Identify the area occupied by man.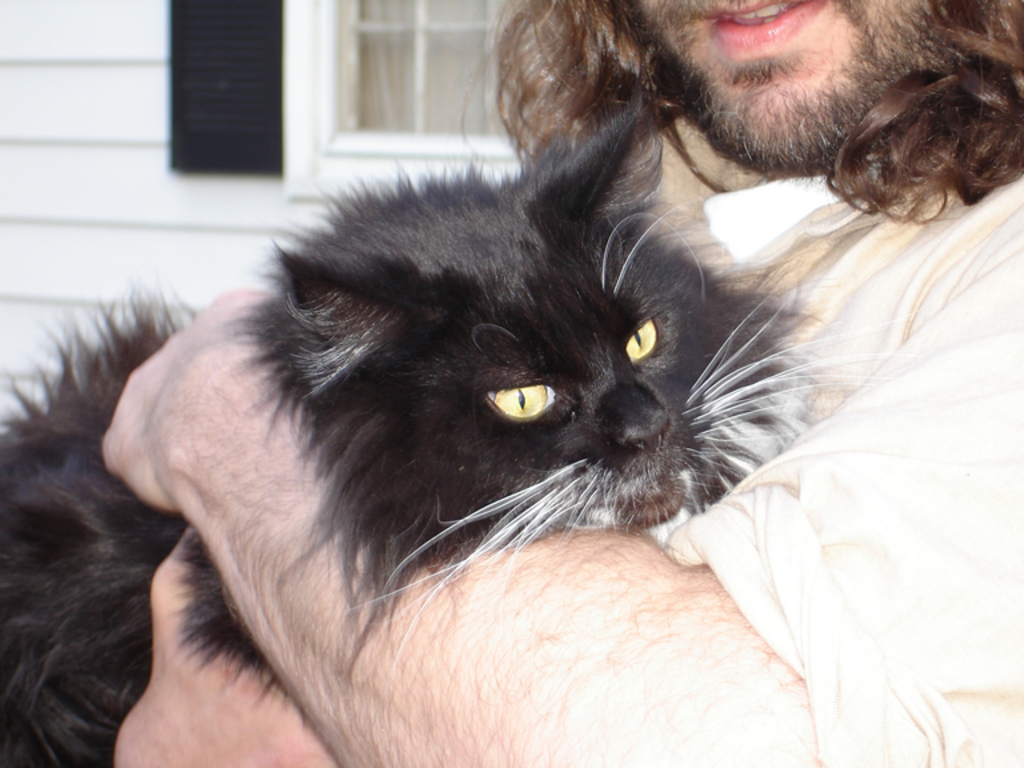
Area: (left=107, top=0, right=1023, bottom=763).
